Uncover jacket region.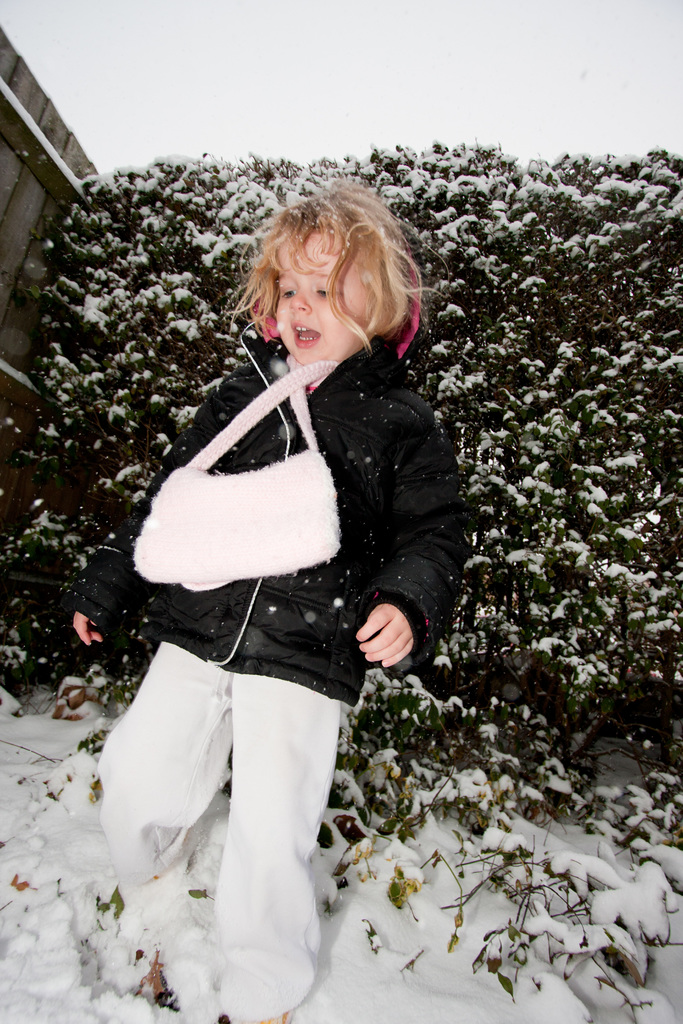
Uncovered: <box>115,322,461,706</box>.
